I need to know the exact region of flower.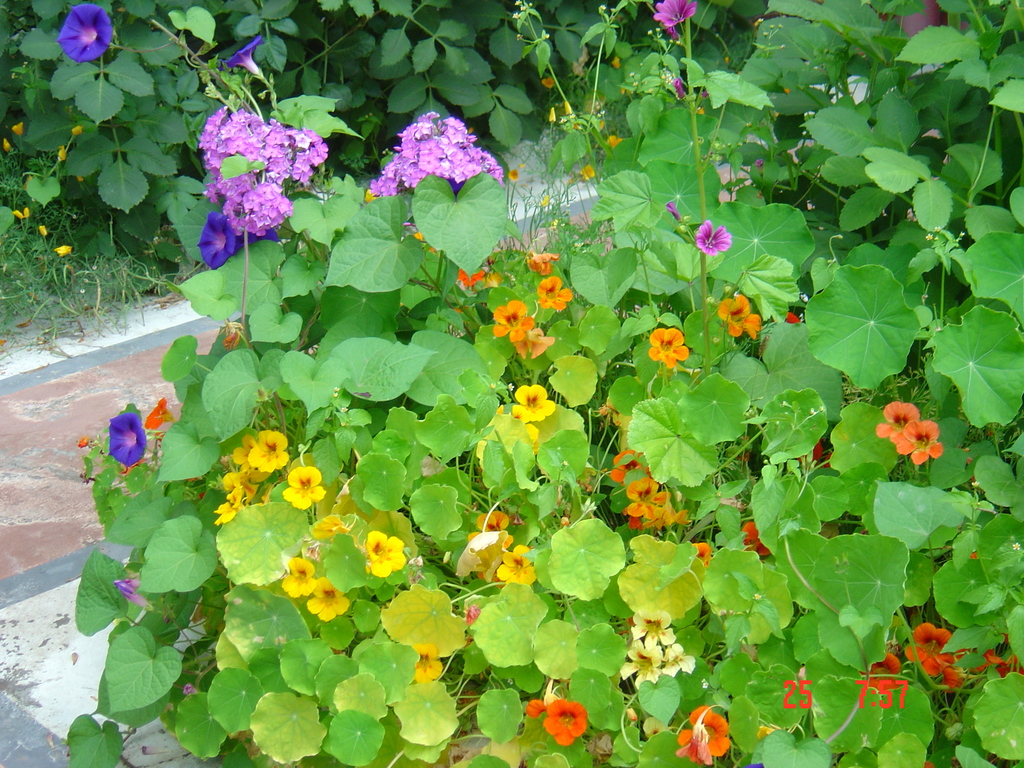
Region: [280, 550, 317, 596].
